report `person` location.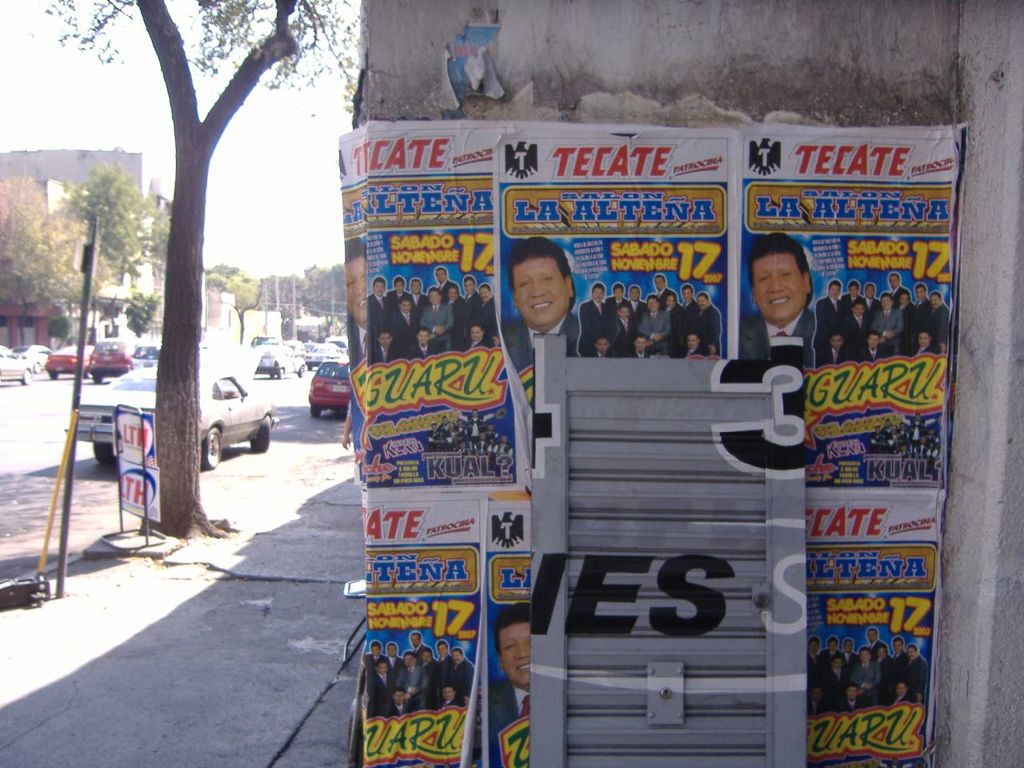
Report: x1=479, y1=287, x2=501, y2=344.
